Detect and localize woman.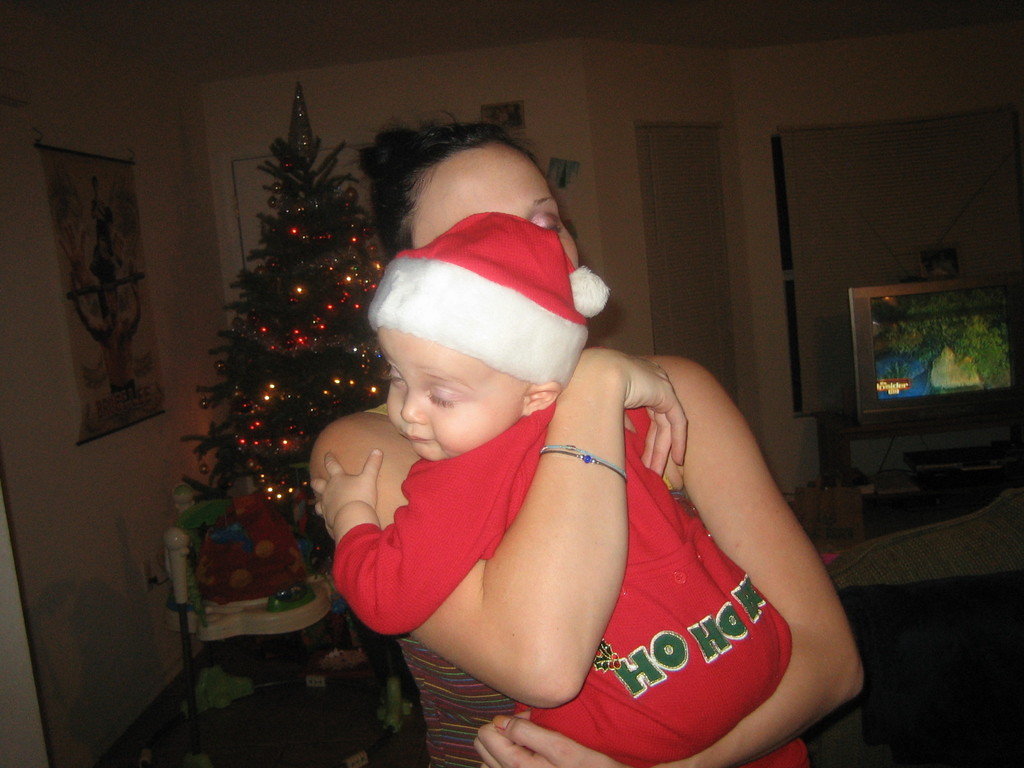
Localized at [x1=283, y1=147, x2=835, y2=746].
